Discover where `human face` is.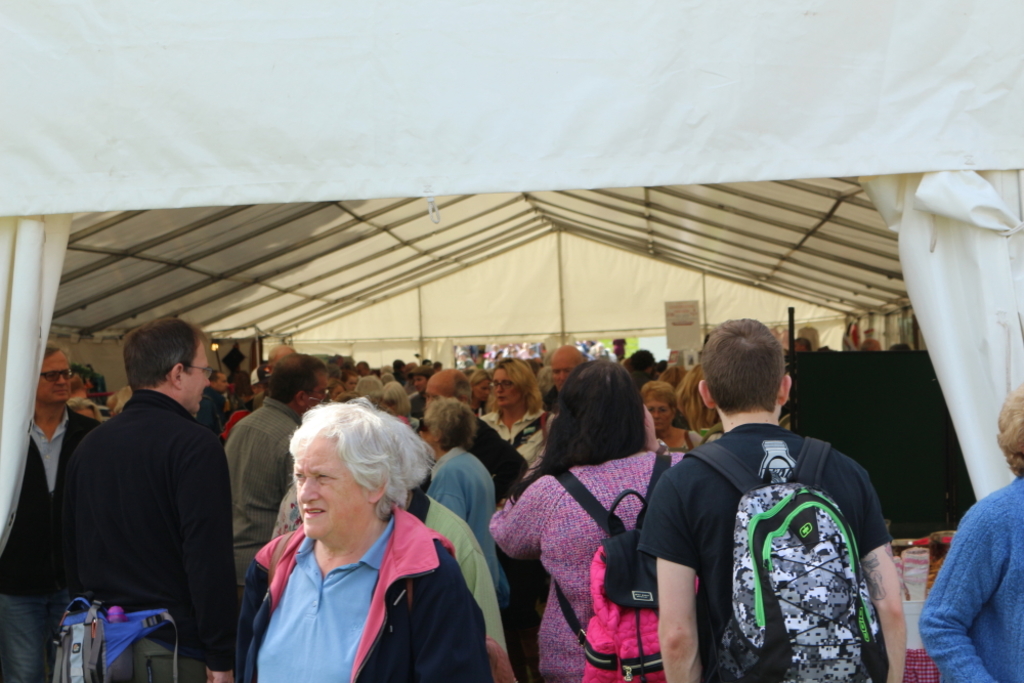
Discovered at [left=38, top=351, right=72, bottom=402].
